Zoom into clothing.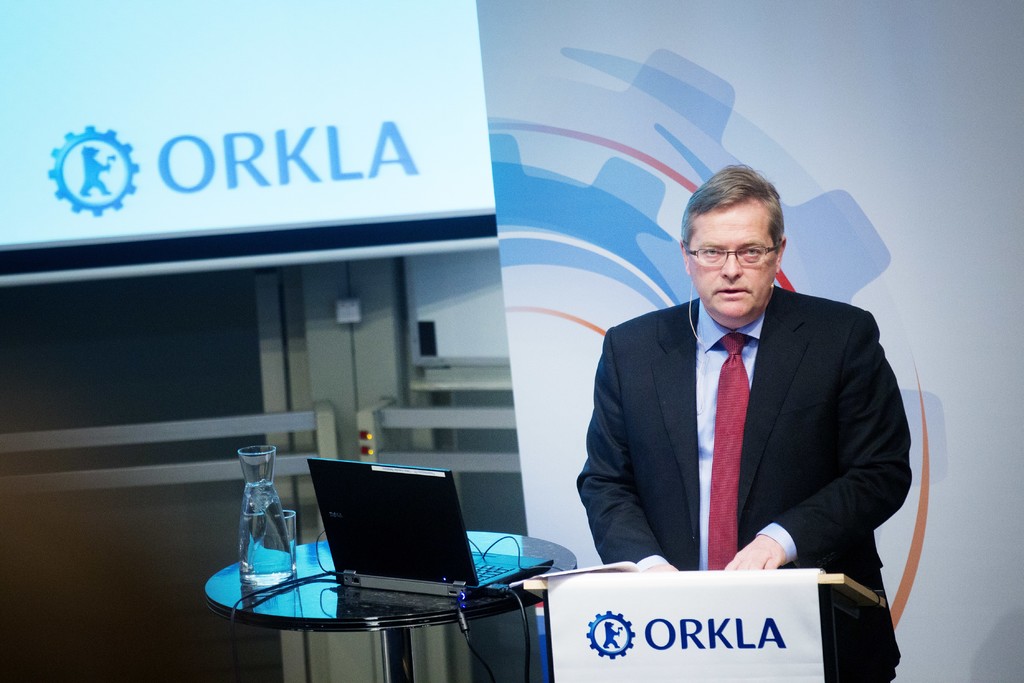
Zoom target: {"left": 584, "top": 248, "right": 918, "bottom": 620}.
